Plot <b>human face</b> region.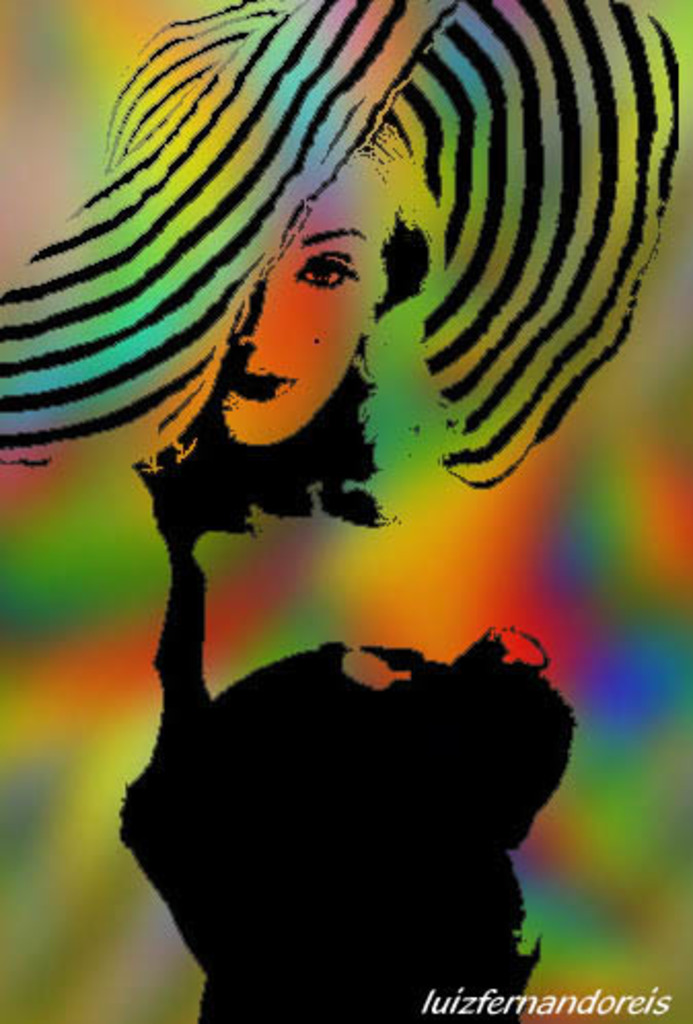
Plotted at bbox(226, 175, 378, 436).
